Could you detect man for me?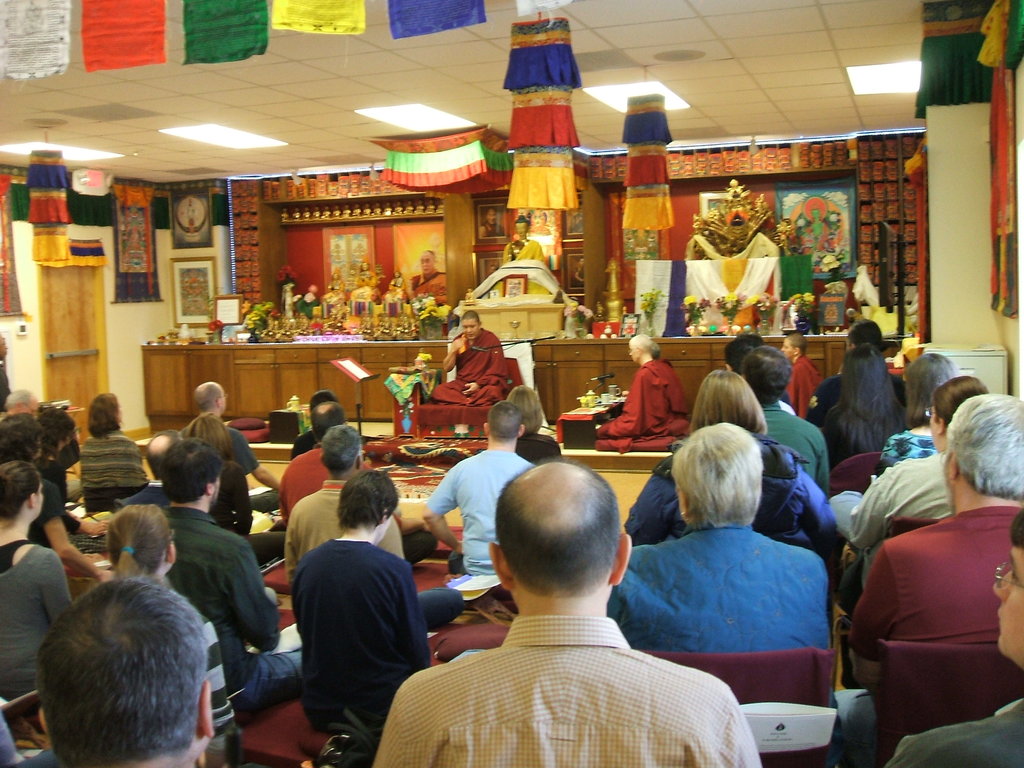
Detection result: detection(431, 312, 509, 403).
